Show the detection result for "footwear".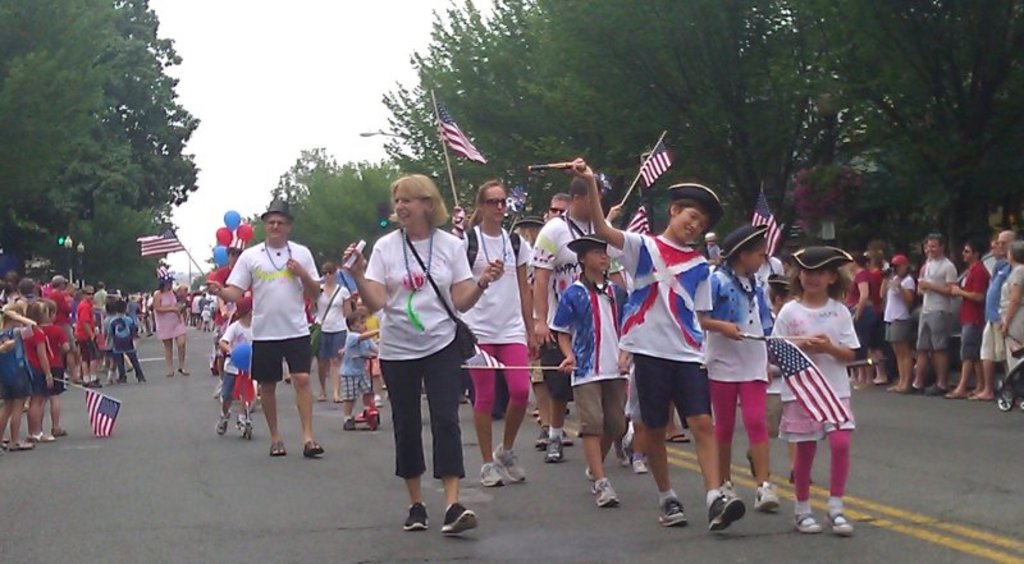
{"left": 593, "top": 474, "right": 621, "bottom": 506}.
